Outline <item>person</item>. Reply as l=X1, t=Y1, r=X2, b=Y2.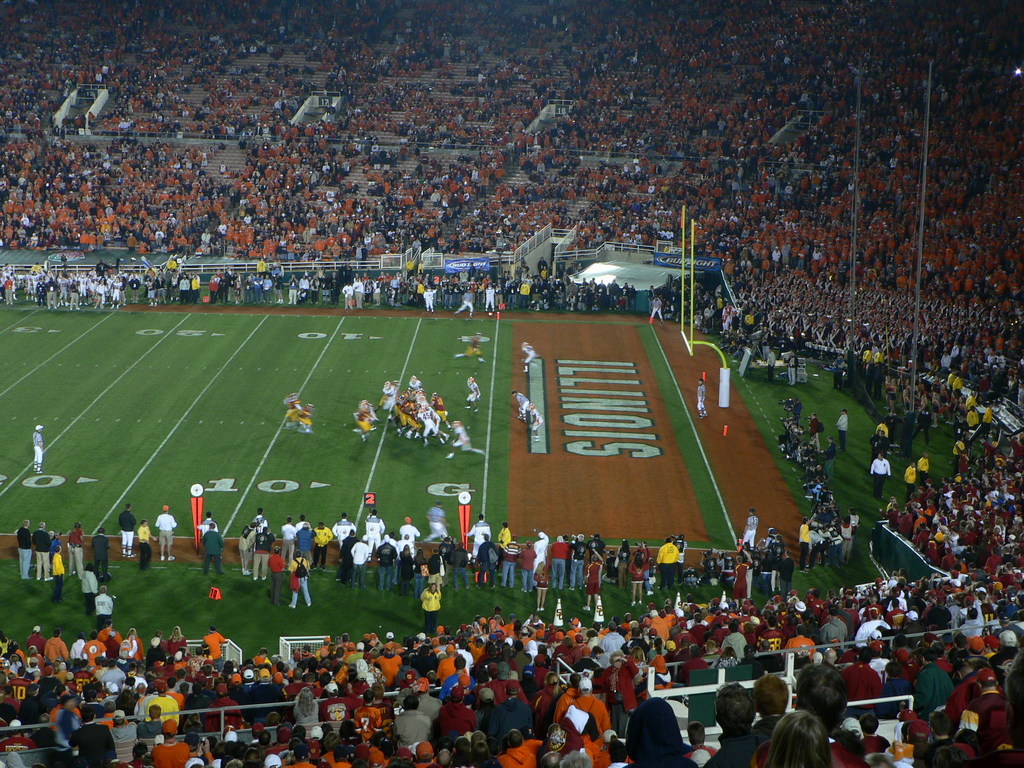
l=296, t=560, r=319, b=609.
